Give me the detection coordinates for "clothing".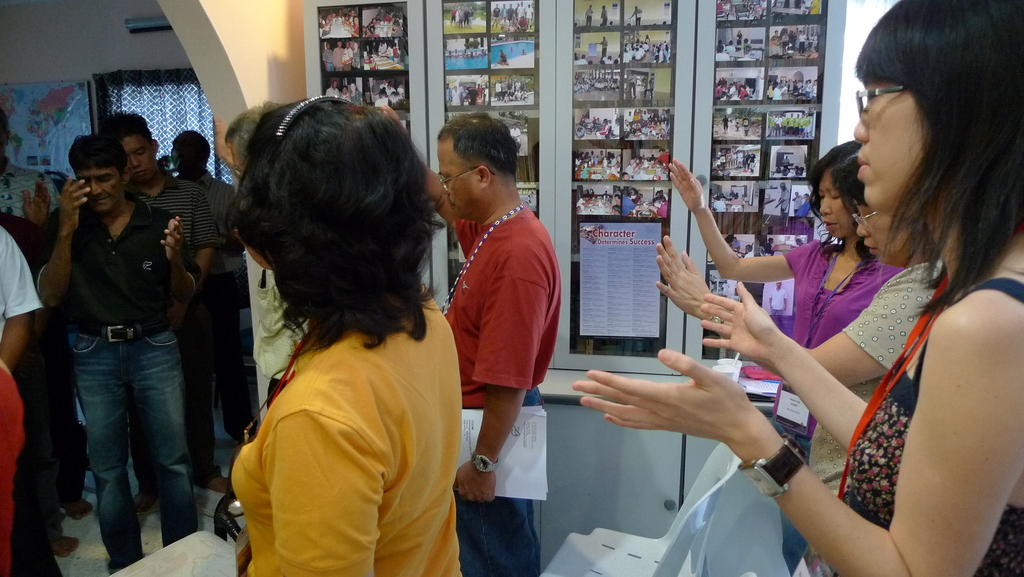
select_region(21, 188, 196, 563).
